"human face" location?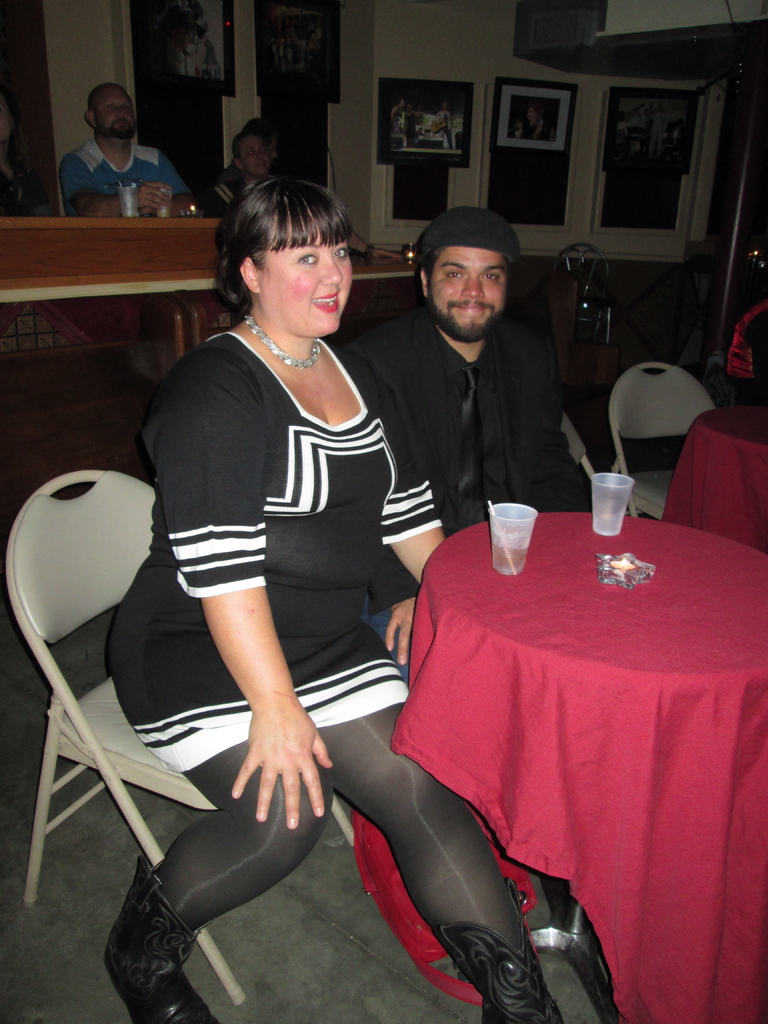
(262, 241, 352, 337)
